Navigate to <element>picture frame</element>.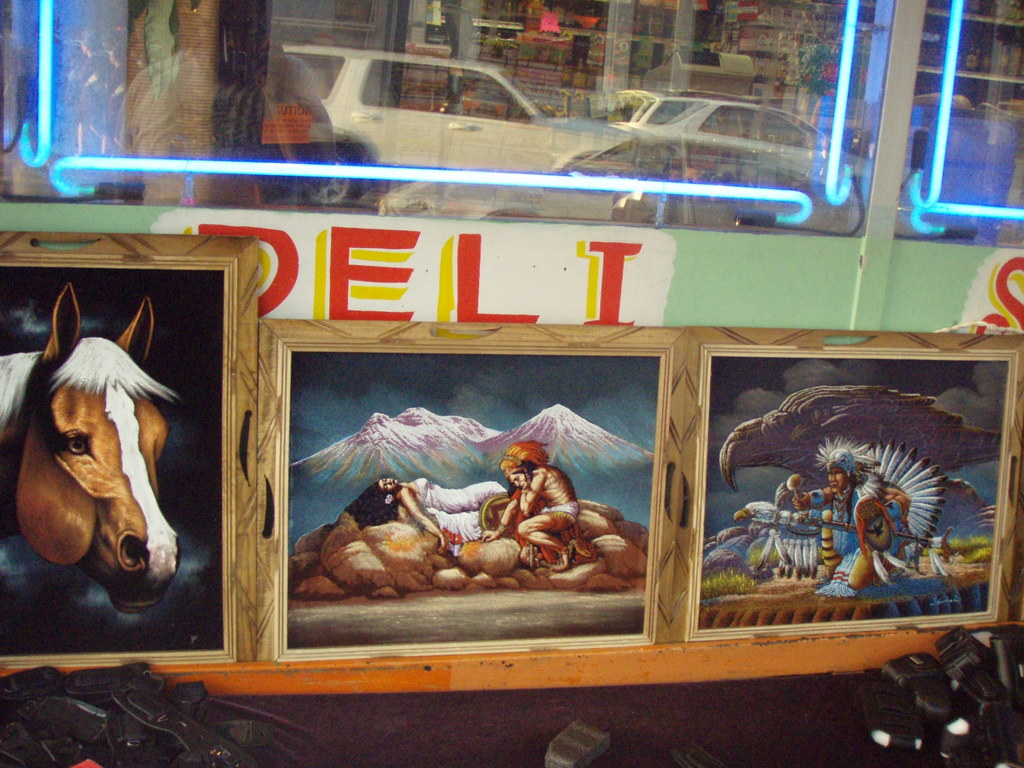
Navigation target: (259,320,686,661).
